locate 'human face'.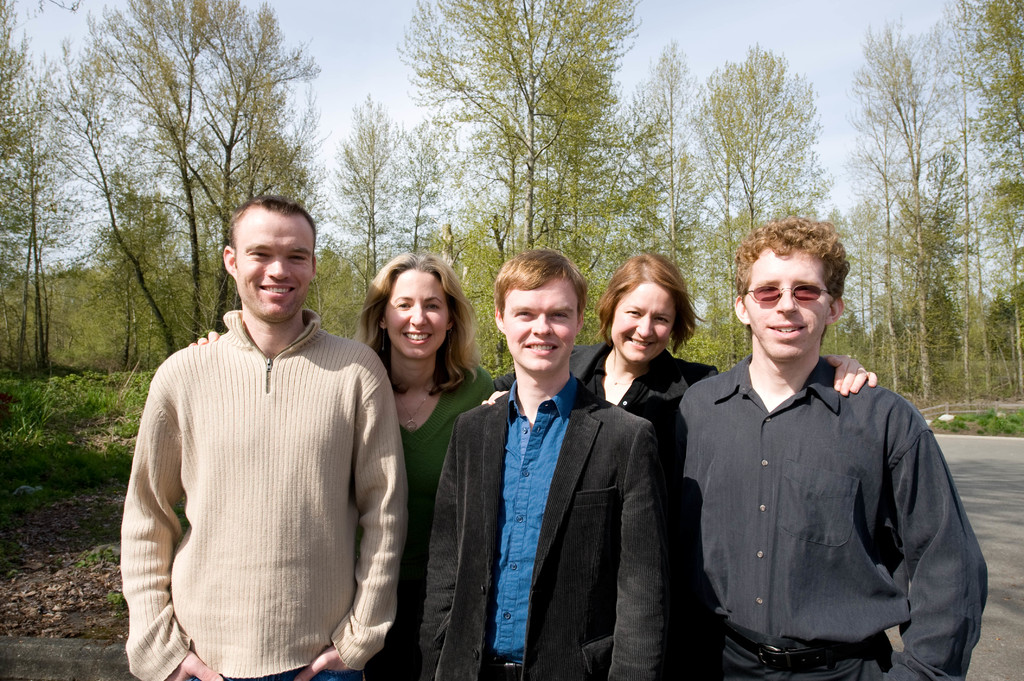
Bounding box: x1=234 y1=212 x2=314 y2=327.
